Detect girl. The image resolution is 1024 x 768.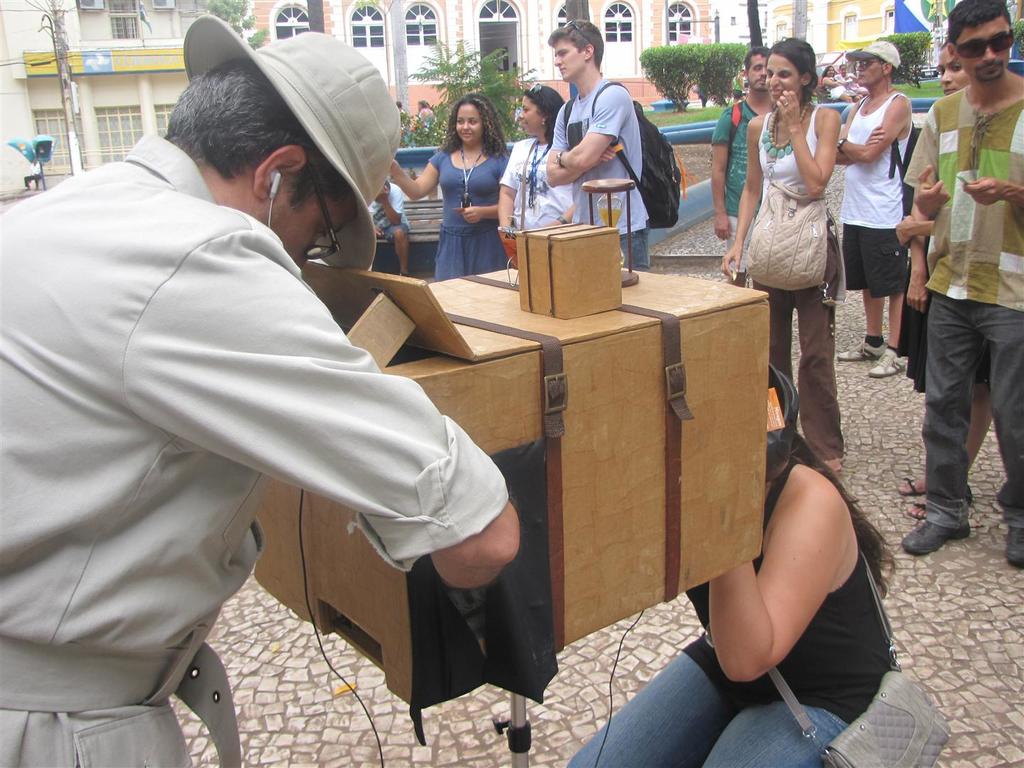
pyautogui.locateOnScreen(382, 97, 511, 277).
